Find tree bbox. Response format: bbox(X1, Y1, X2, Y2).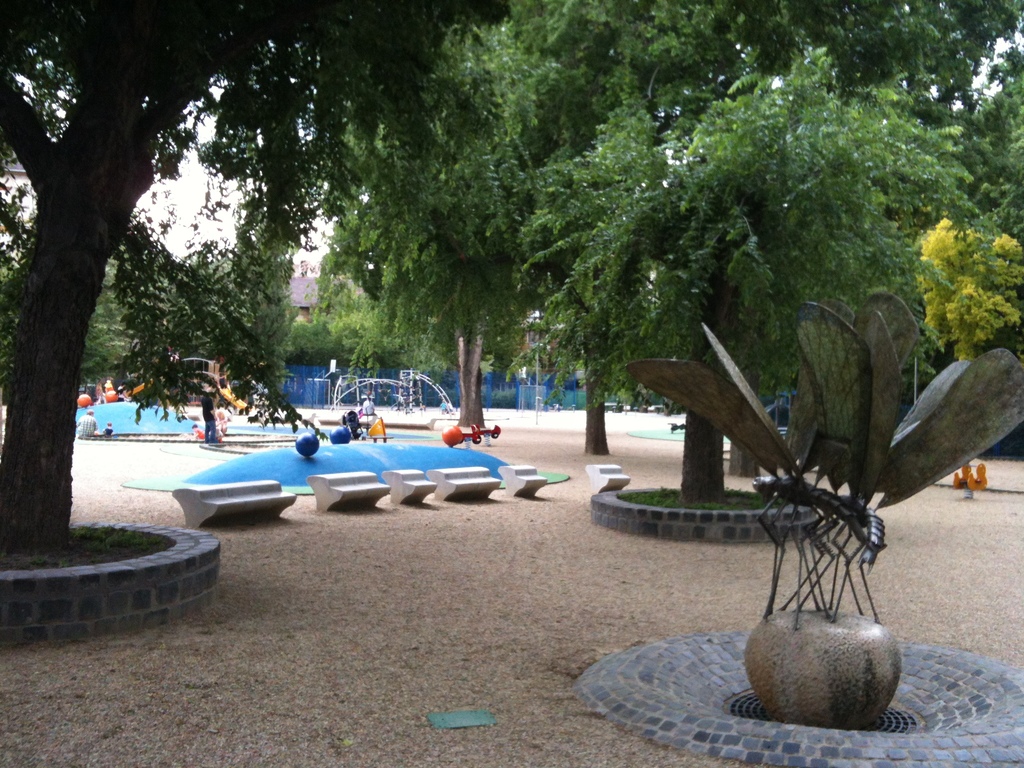
bbox(894, 216, 1023, 356).
